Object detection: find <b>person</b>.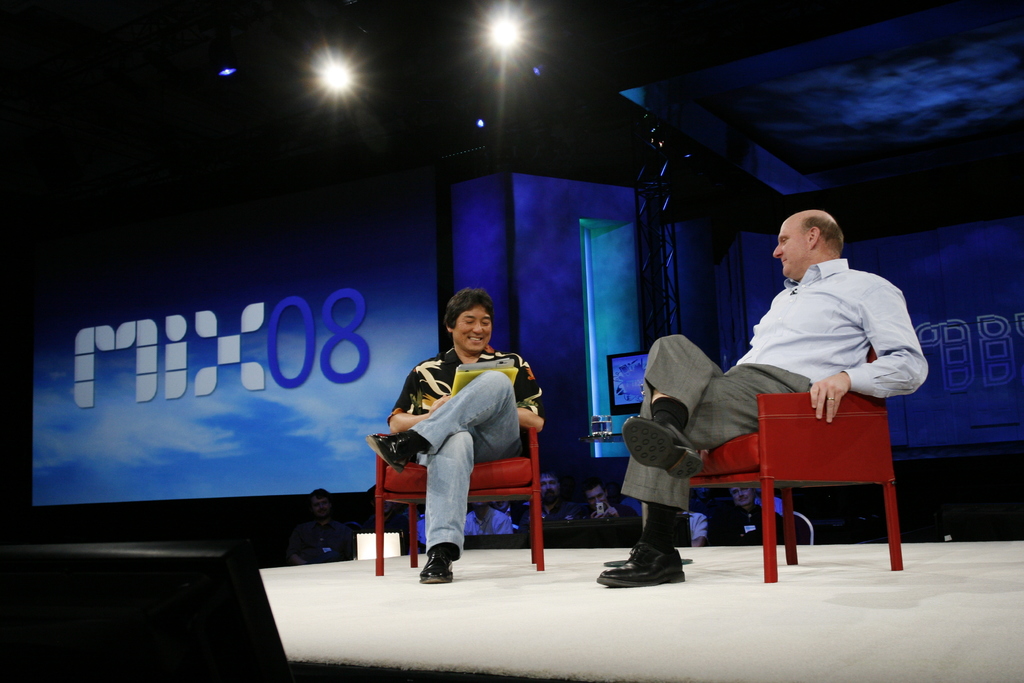
box(518, 473, 579, 547).
